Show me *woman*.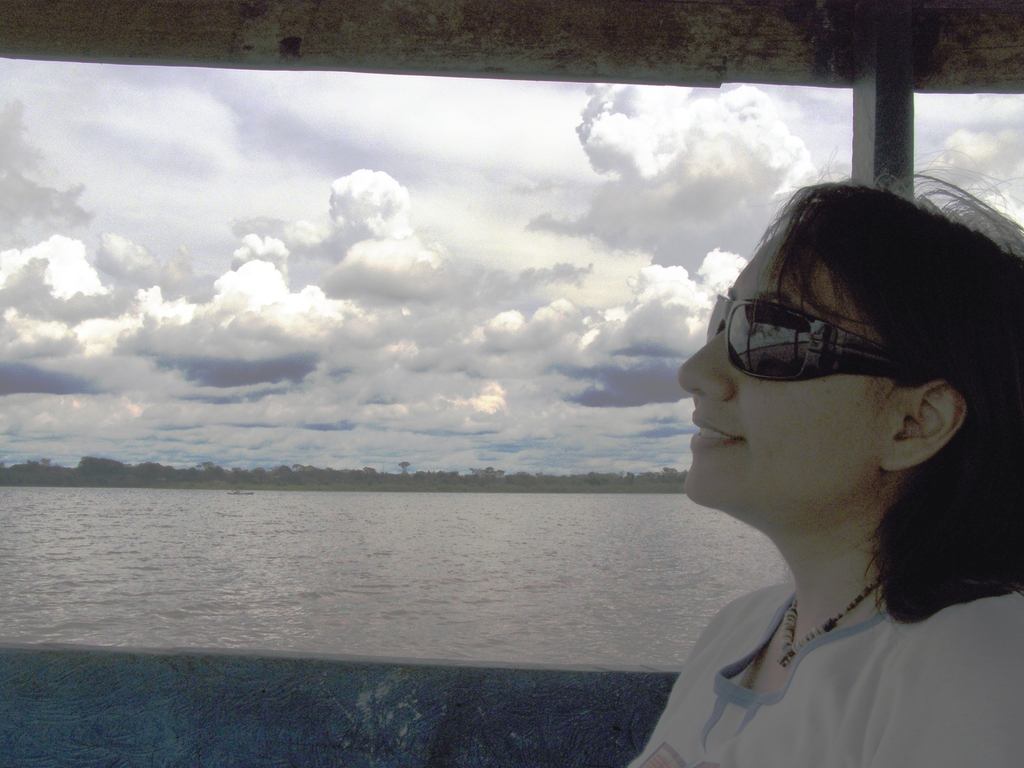
*woman* is here: bbox(627, 180, 1023, 744).
